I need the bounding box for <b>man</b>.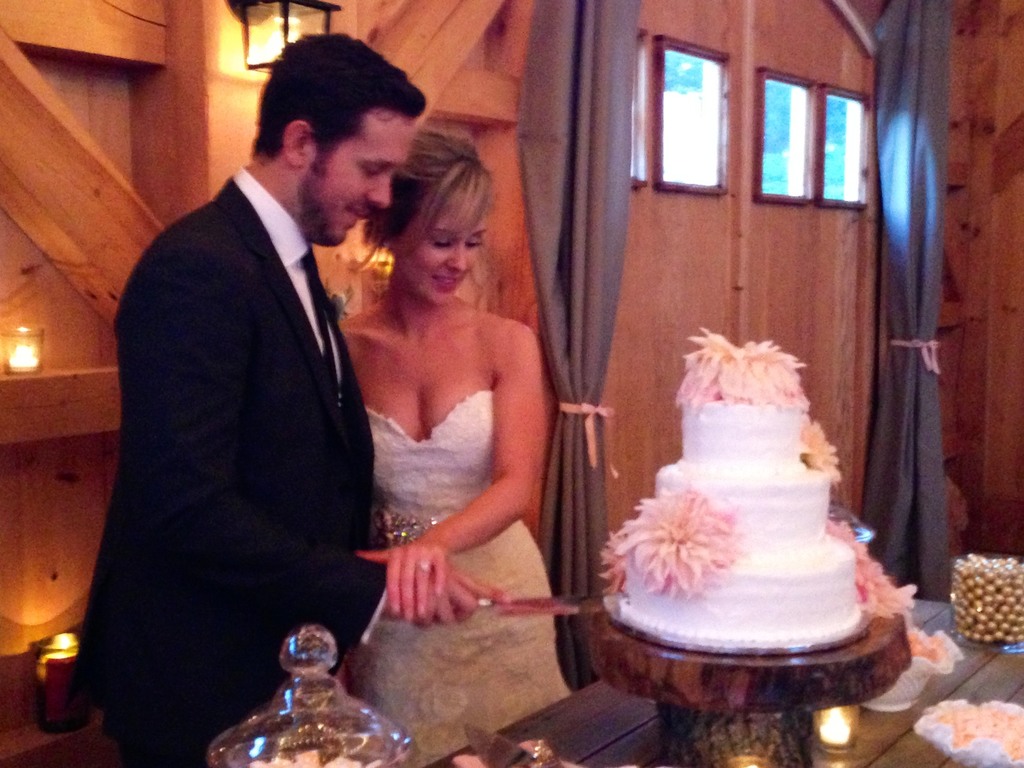
Here it is: 60,30,427,756.
